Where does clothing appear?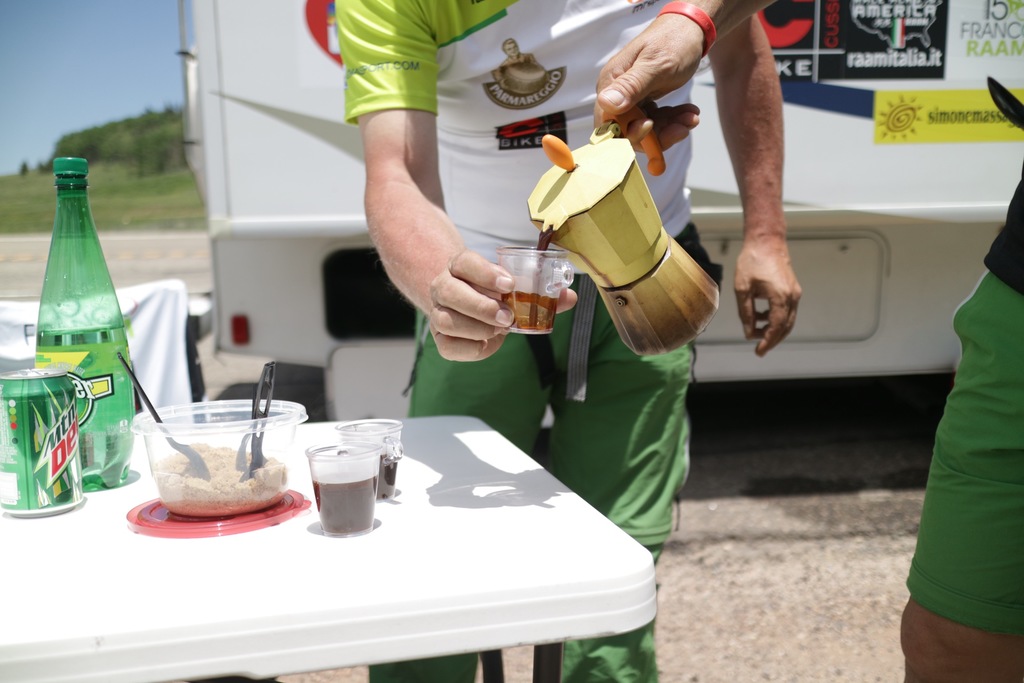
Appears at (366,267,717,682).
